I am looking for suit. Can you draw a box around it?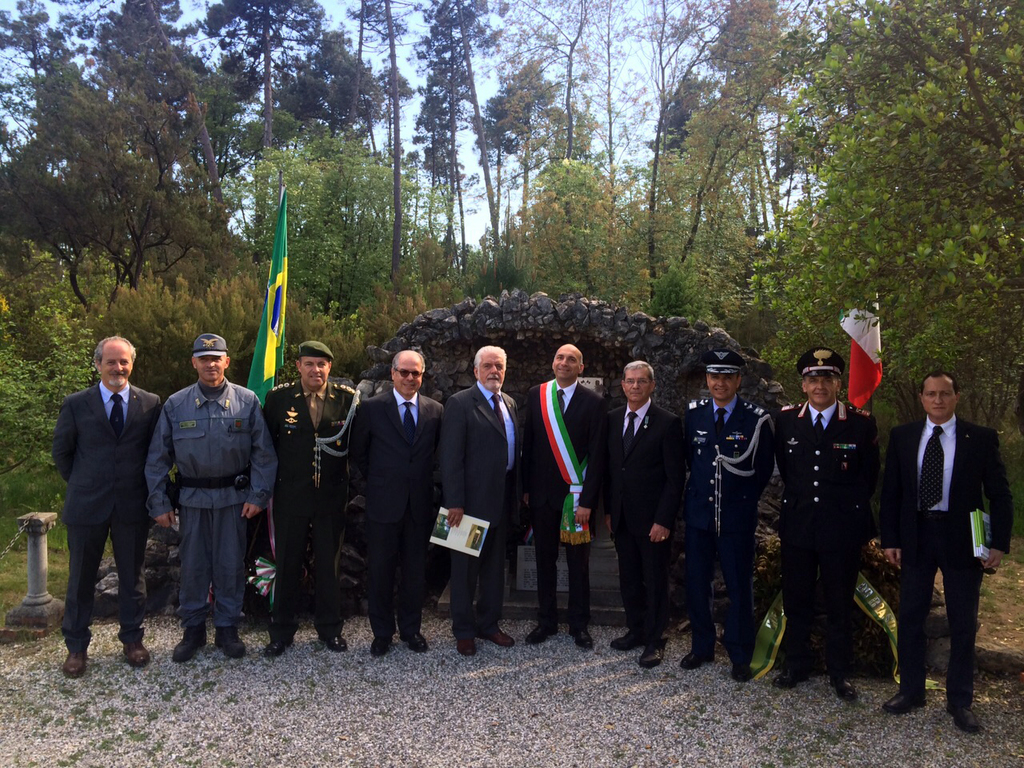
Sure, the bounding box is rect(444, 382, 528, 642).
